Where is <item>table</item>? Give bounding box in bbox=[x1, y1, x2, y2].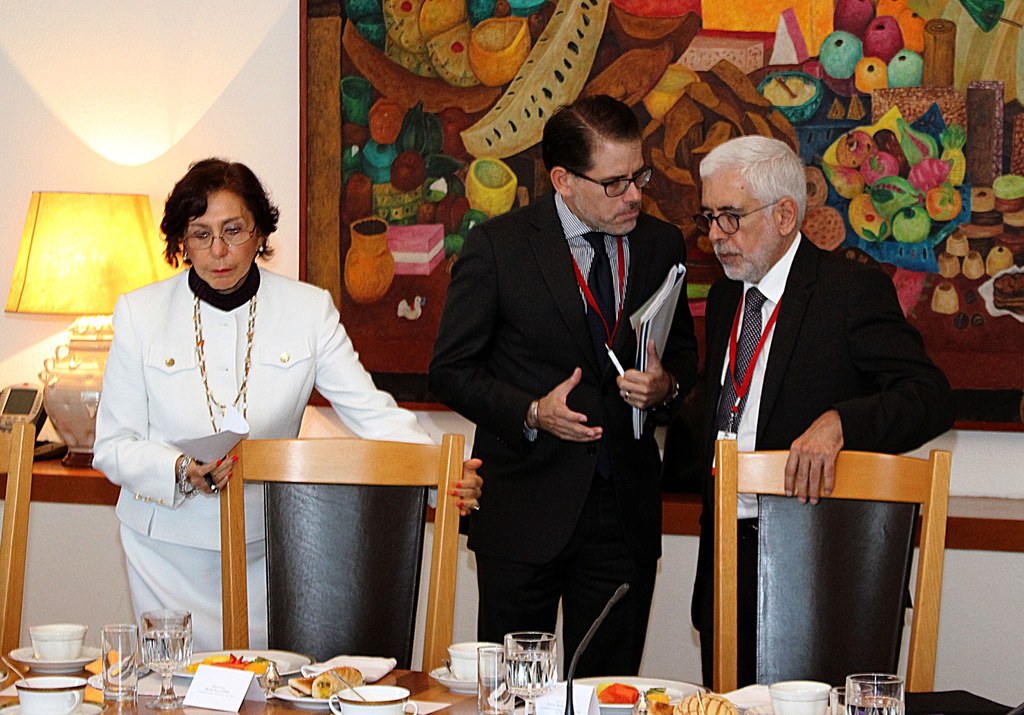
bbox=[0, 667, 1010, 714].
